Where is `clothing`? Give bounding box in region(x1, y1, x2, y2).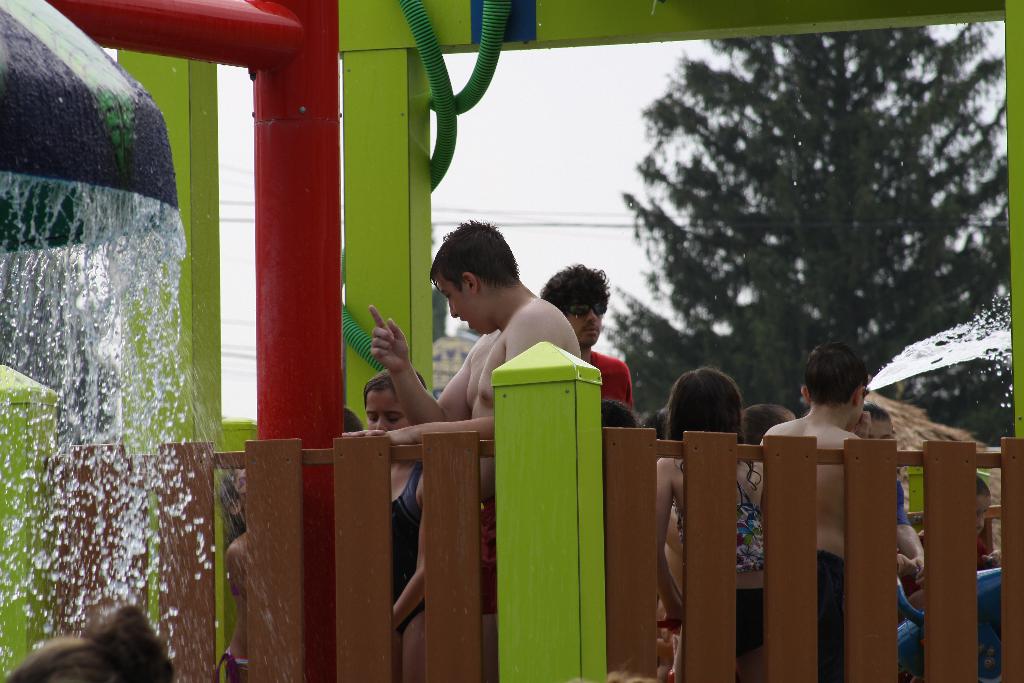
region(388, 461, 430, 631).
